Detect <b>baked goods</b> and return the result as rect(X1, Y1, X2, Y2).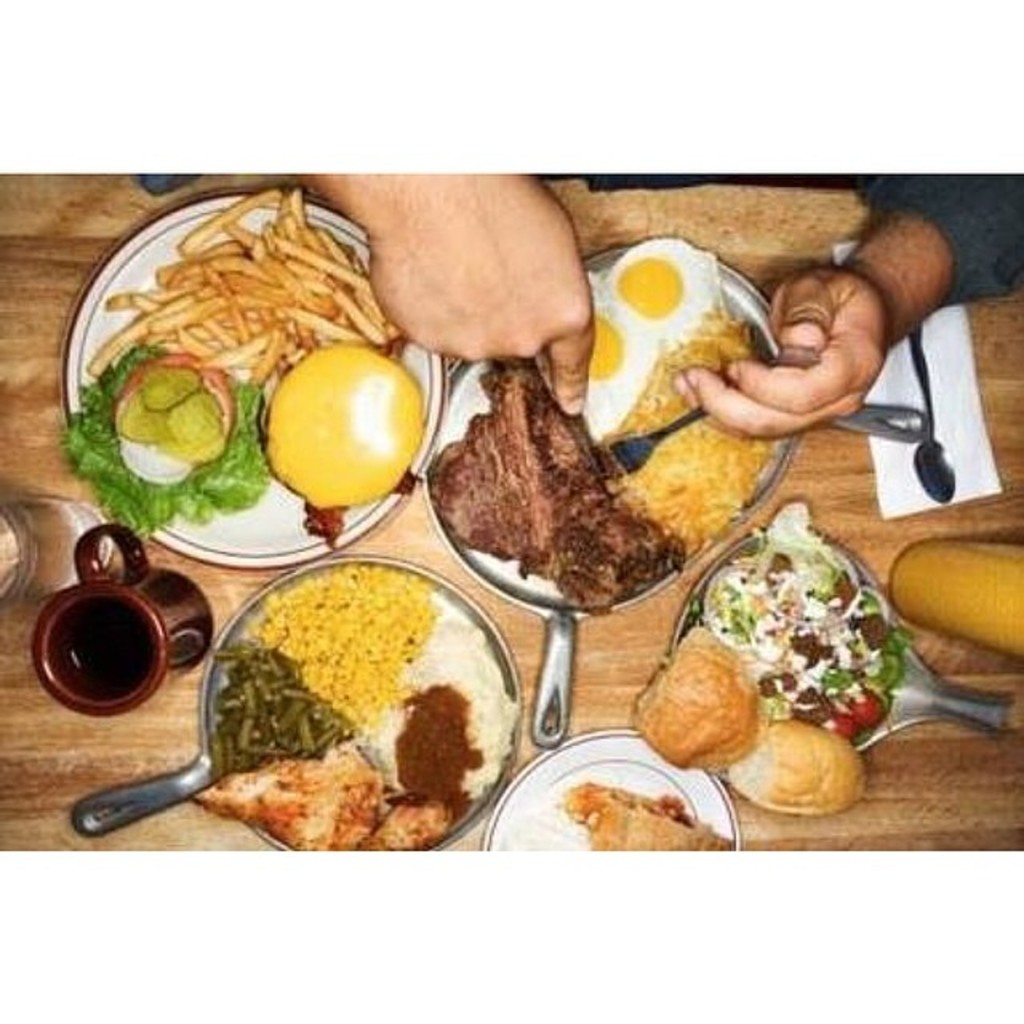
rect(557, 776, 734, 867).
